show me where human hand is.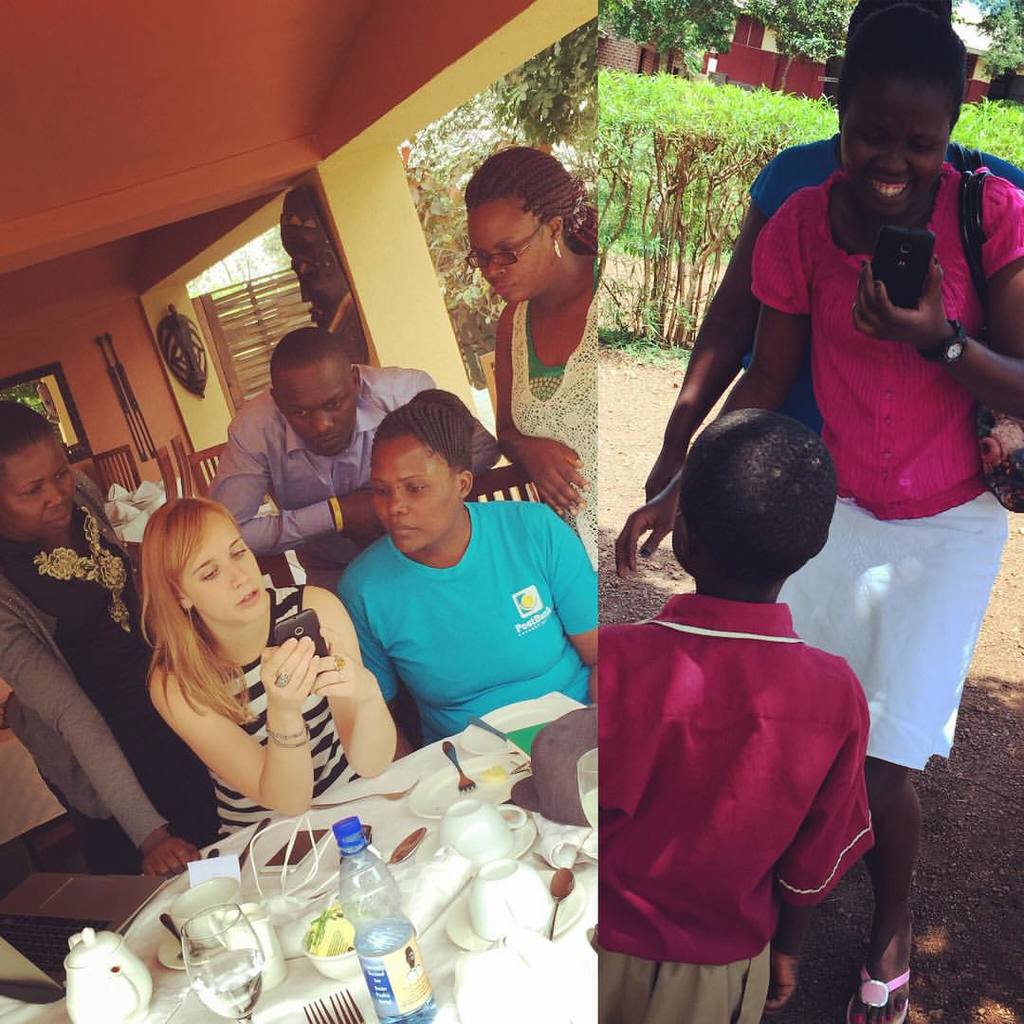
human hand is at [left=611, top=496, right=677, bottom=583].
